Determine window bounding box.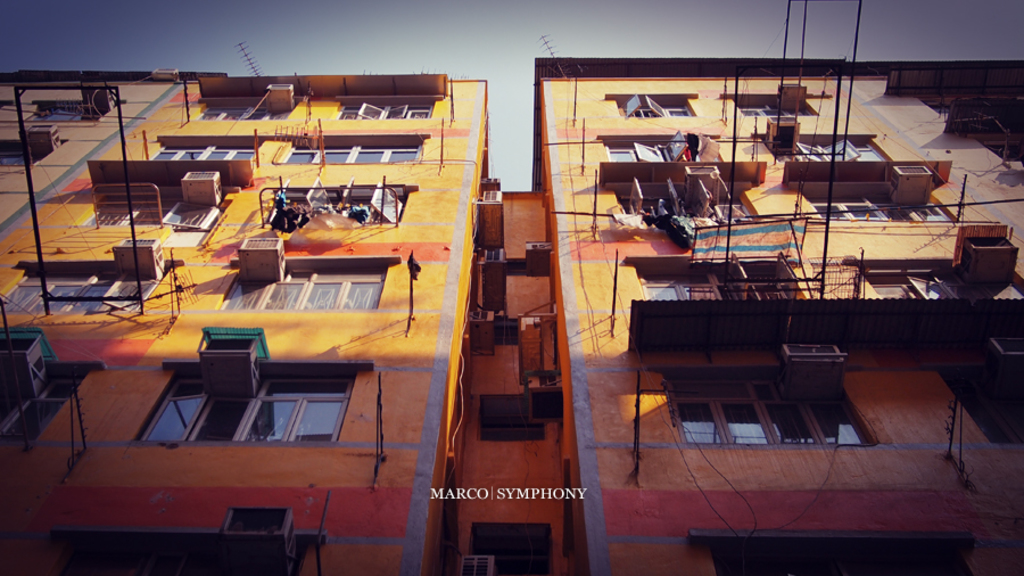
Determined: [x1=189, y1=94, x2=300, y2=124].
